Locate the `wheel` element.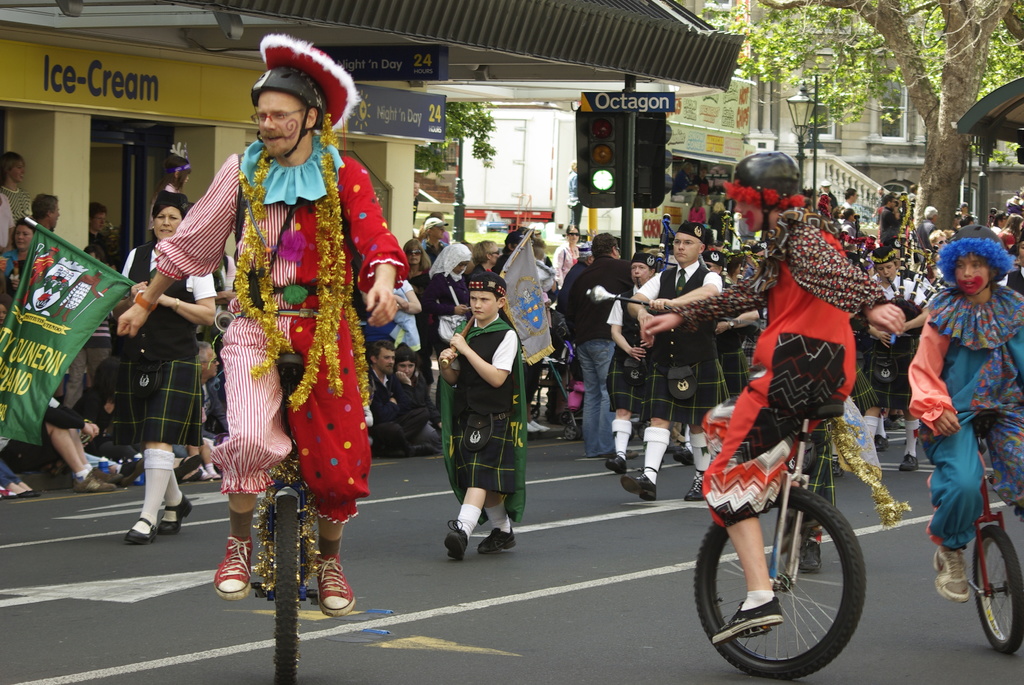
Element bbox: l=971, t=520, r=1023, b=654.
